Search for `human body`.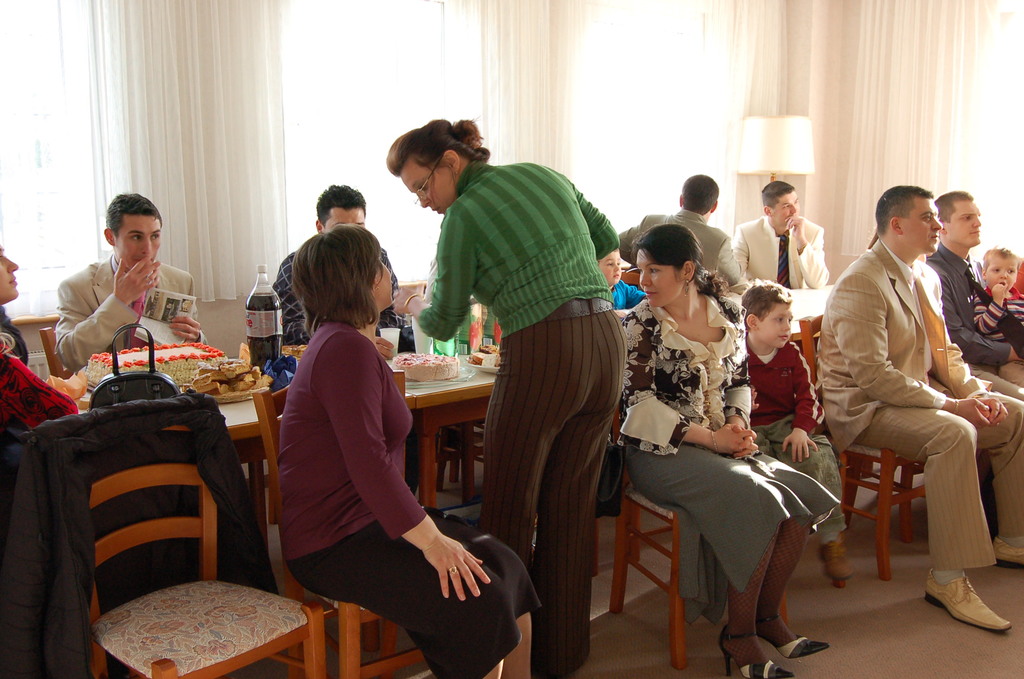
Found at pyautogui.locateOnScreen(729, 206, 829, 291).
